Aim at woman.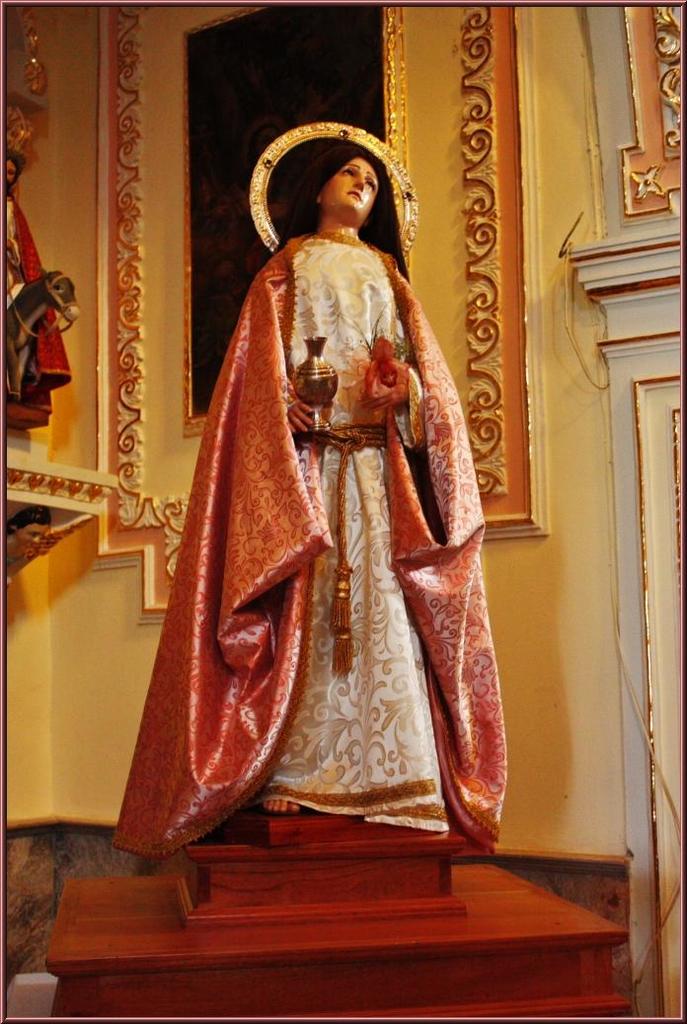
Aimed at bbox(118, 100, 506, 847).
